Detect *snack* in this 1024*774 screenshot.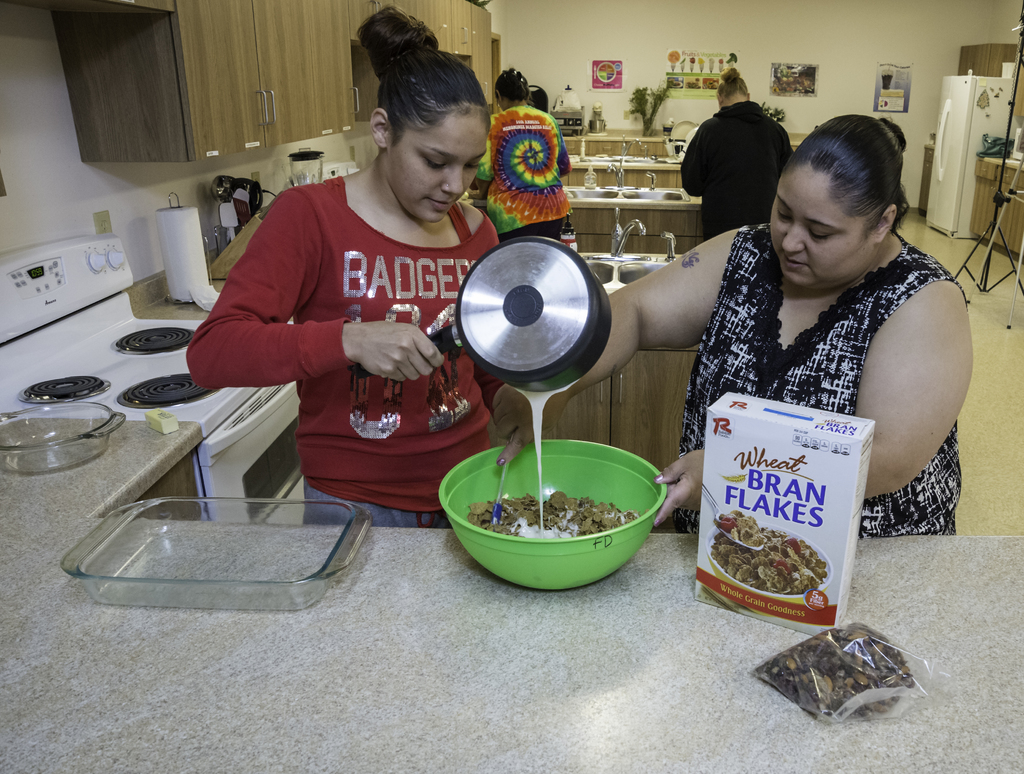
Detection: [758,622,917,715].
